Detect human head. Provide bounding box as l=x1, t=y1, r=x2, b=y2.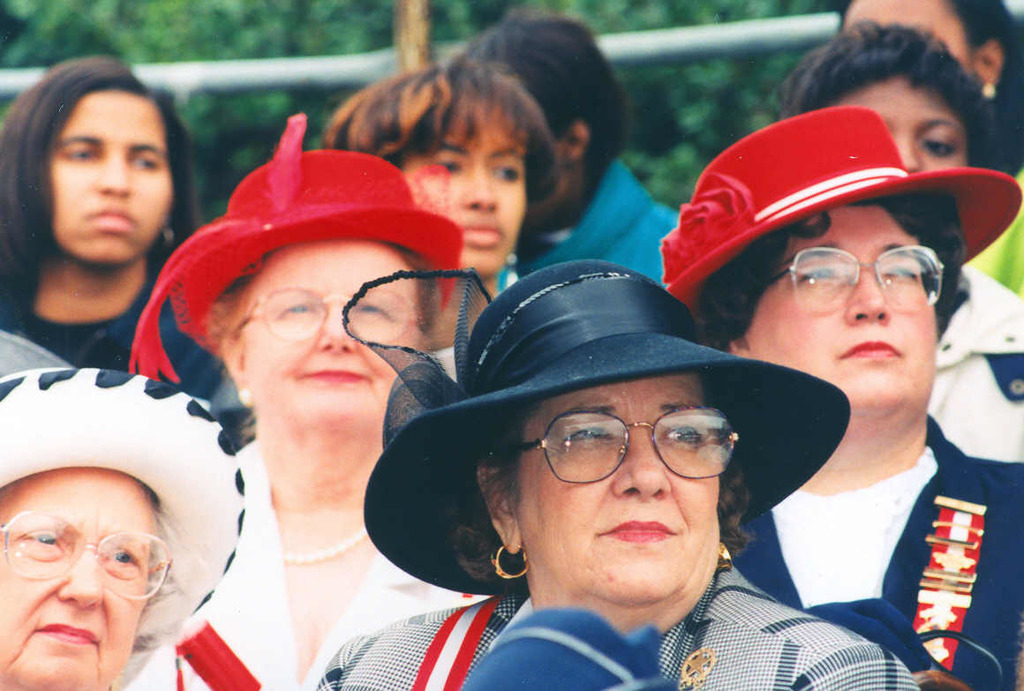
l=365, t=56, r=539, b=278.
